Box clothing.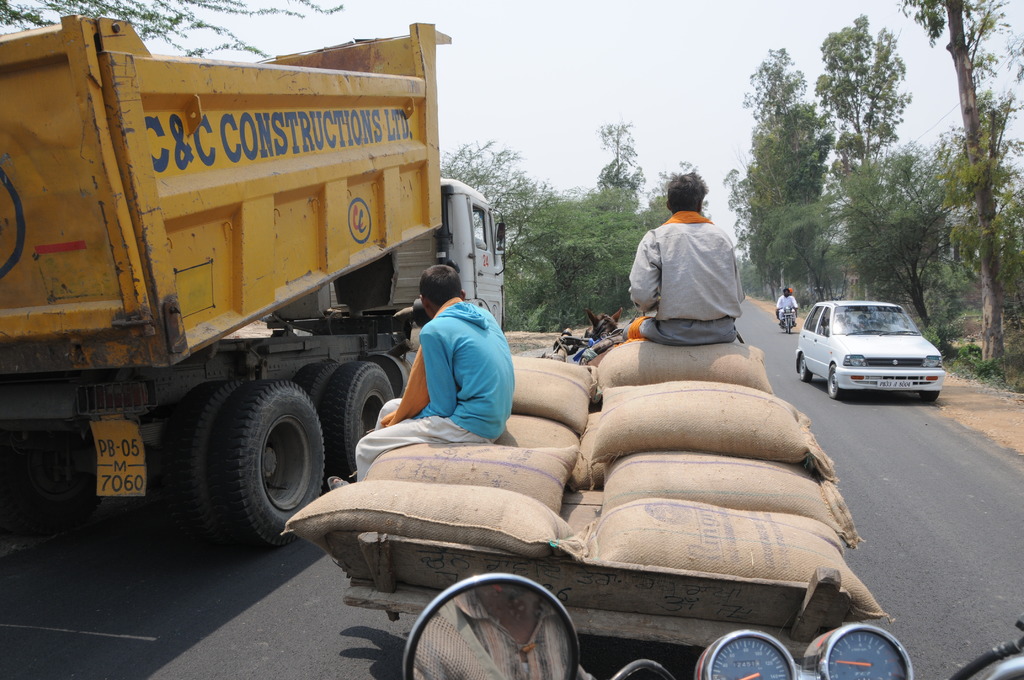
box(397, 278, 522, 453).
